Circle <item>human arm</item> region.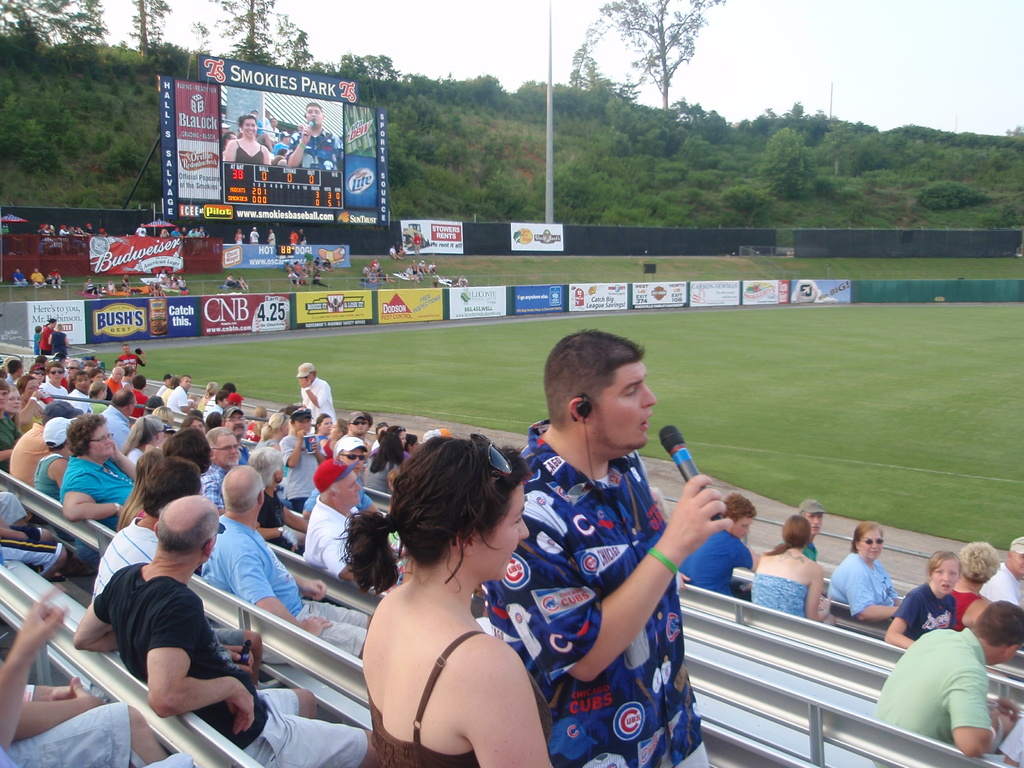
Region: 0 574 70 754.
